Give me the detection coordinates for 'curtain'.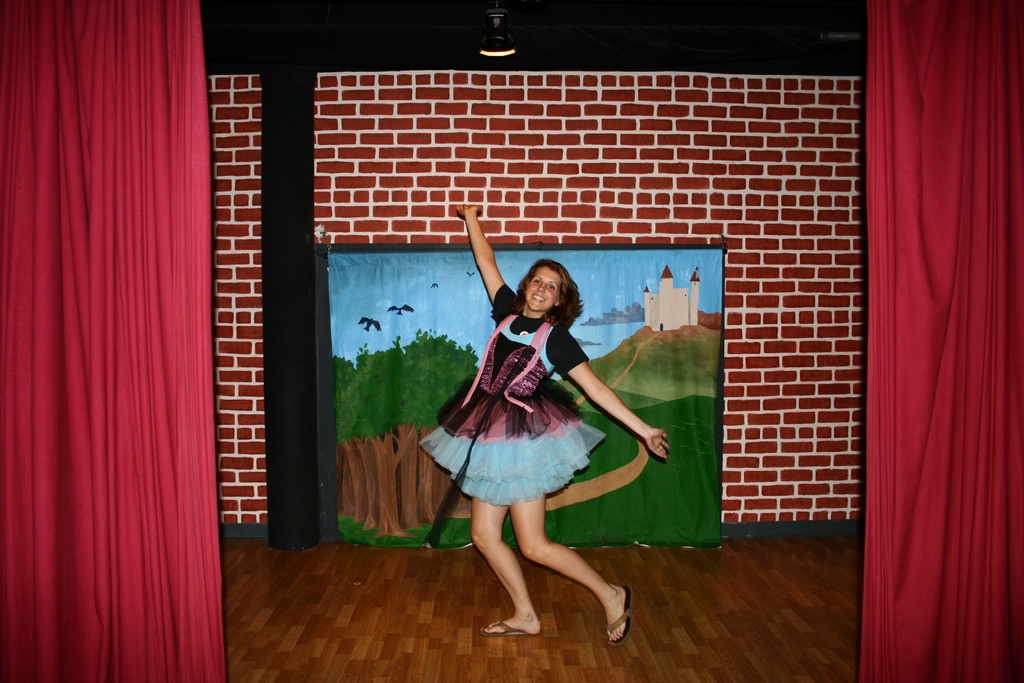
x1=0, y1=0, x2=230, y2=682.
